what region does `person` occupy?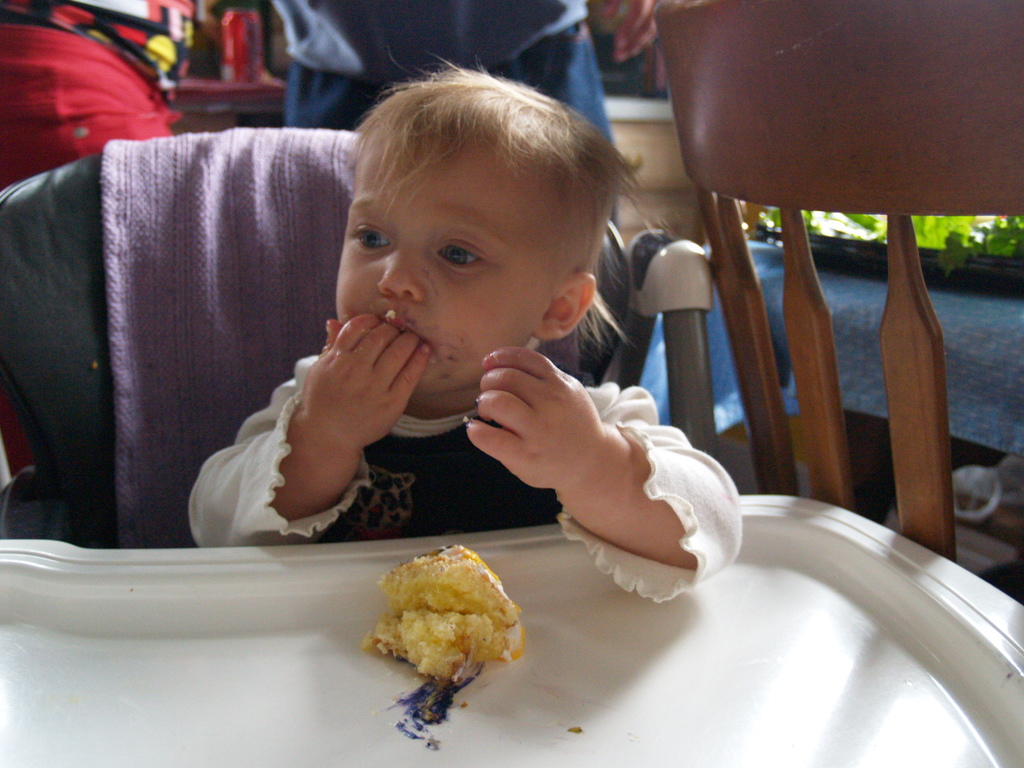
bbox=(186, 50, 742, 606).
